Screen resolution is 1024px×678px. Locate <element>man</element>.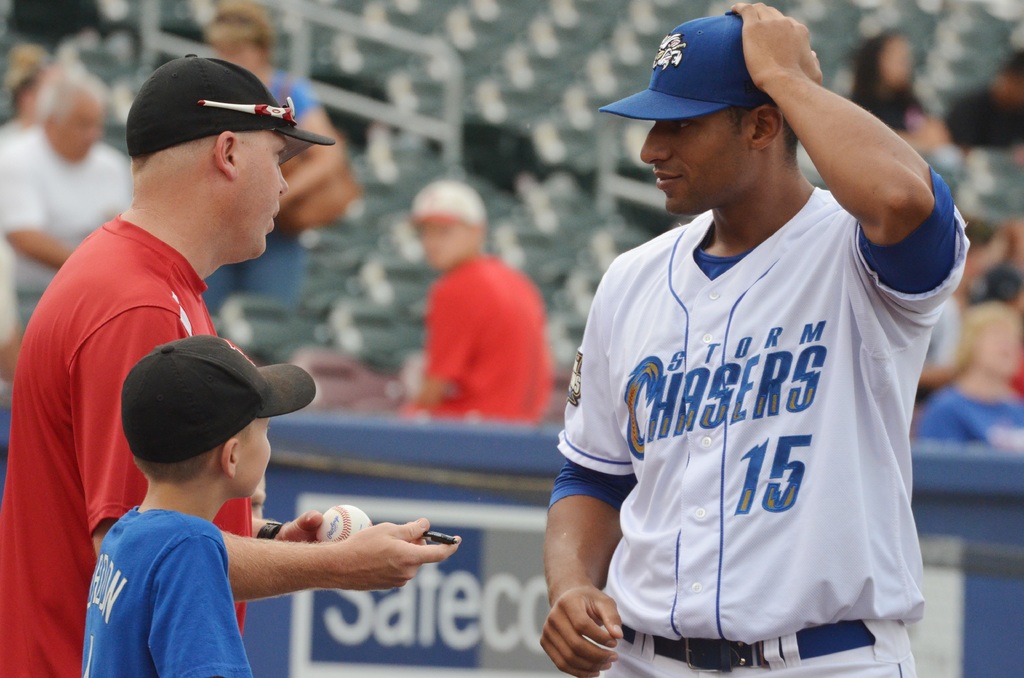
pyautogui.locateOnScreen(0, 61, 136, 345).
